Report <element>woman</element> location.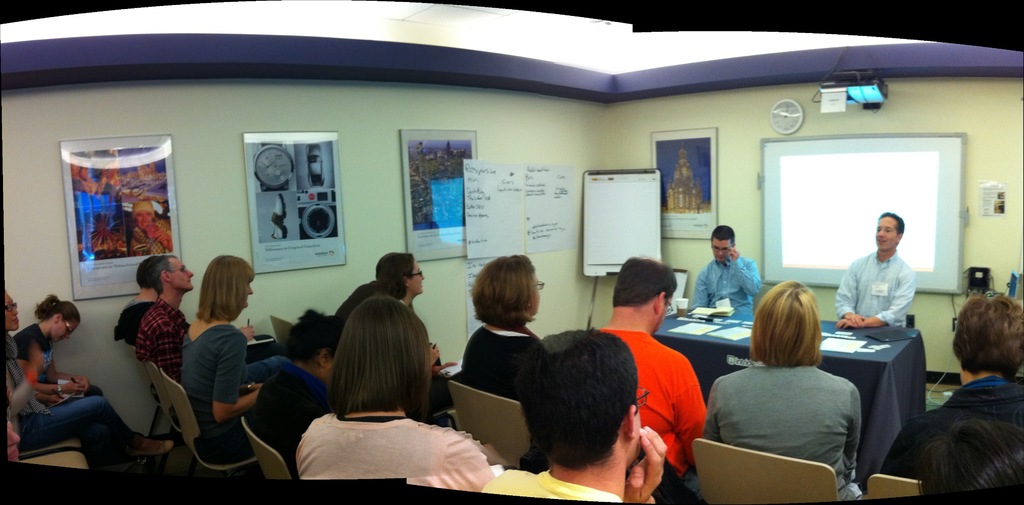
Report: [x1=918, y1=412, x2=1020, y2=493].
